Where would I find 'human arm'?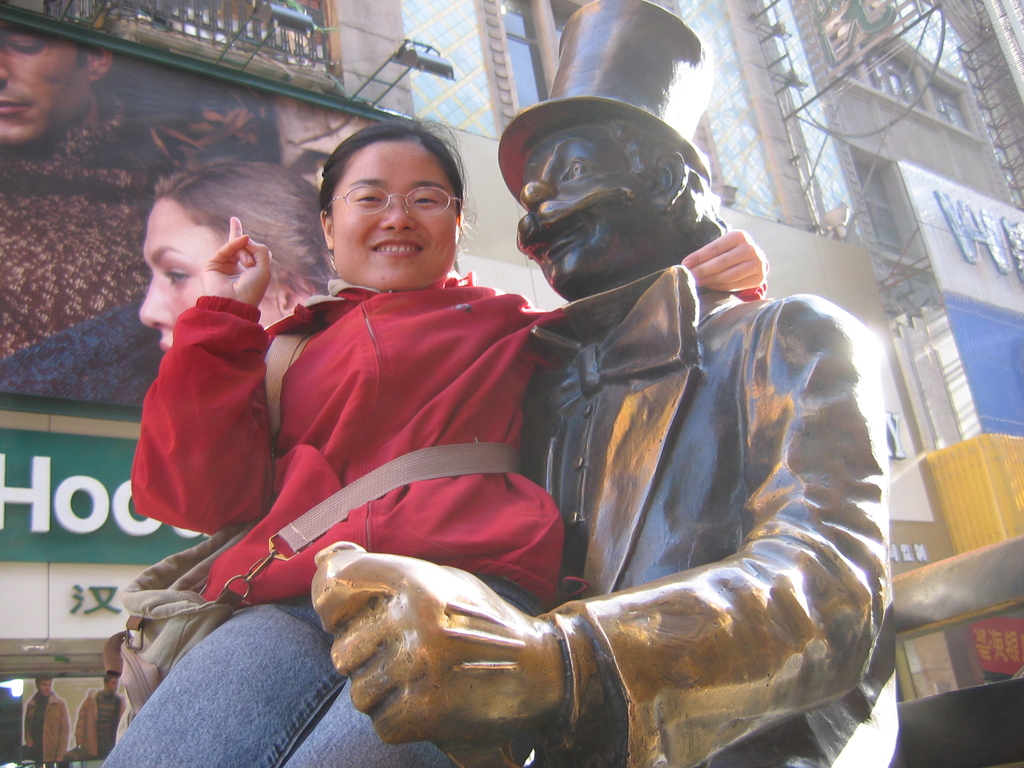
At (72, 698, 88, 747).
